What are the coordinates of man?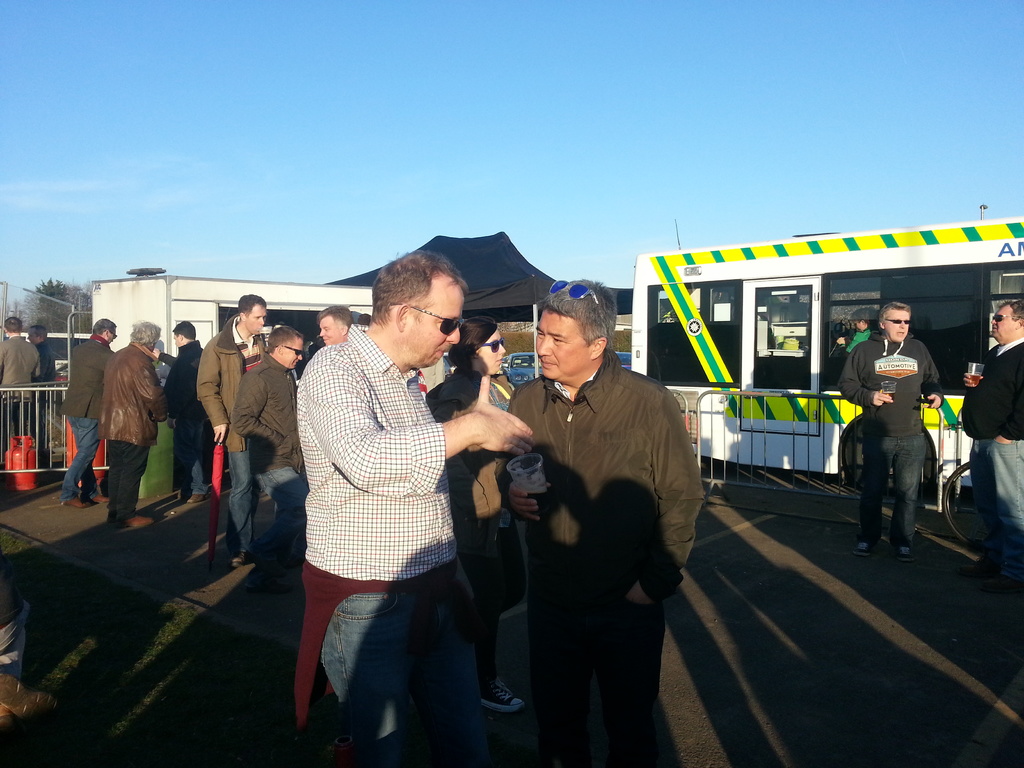
<bbox>957, 298, 1023, 591</bbox>.
